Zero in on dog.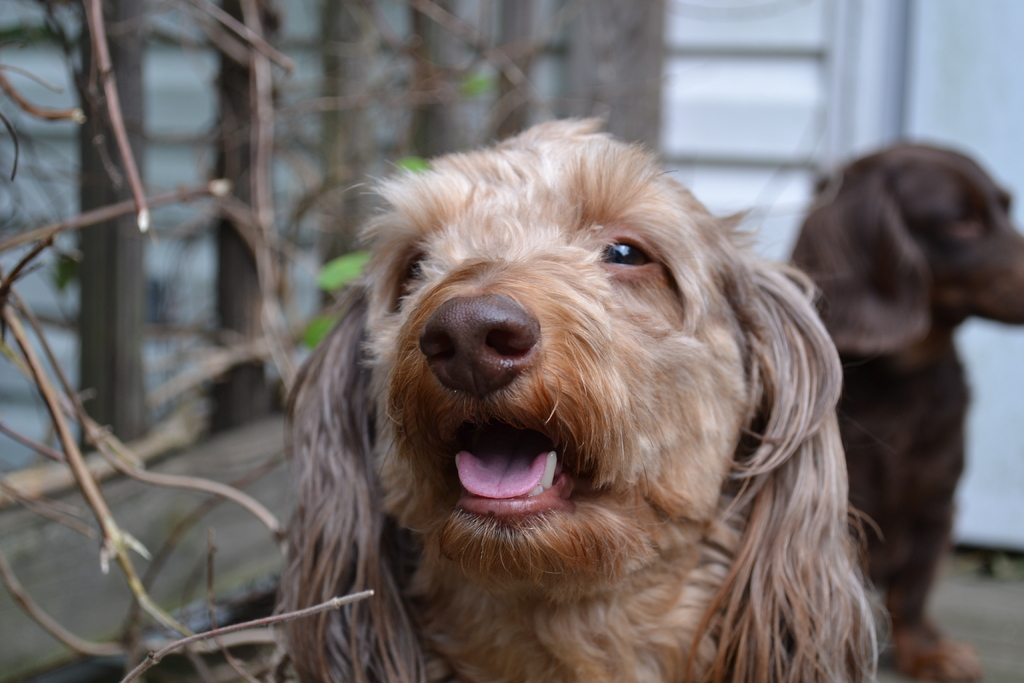
Zeroed in: <box>721,139,1023,682</box>.
